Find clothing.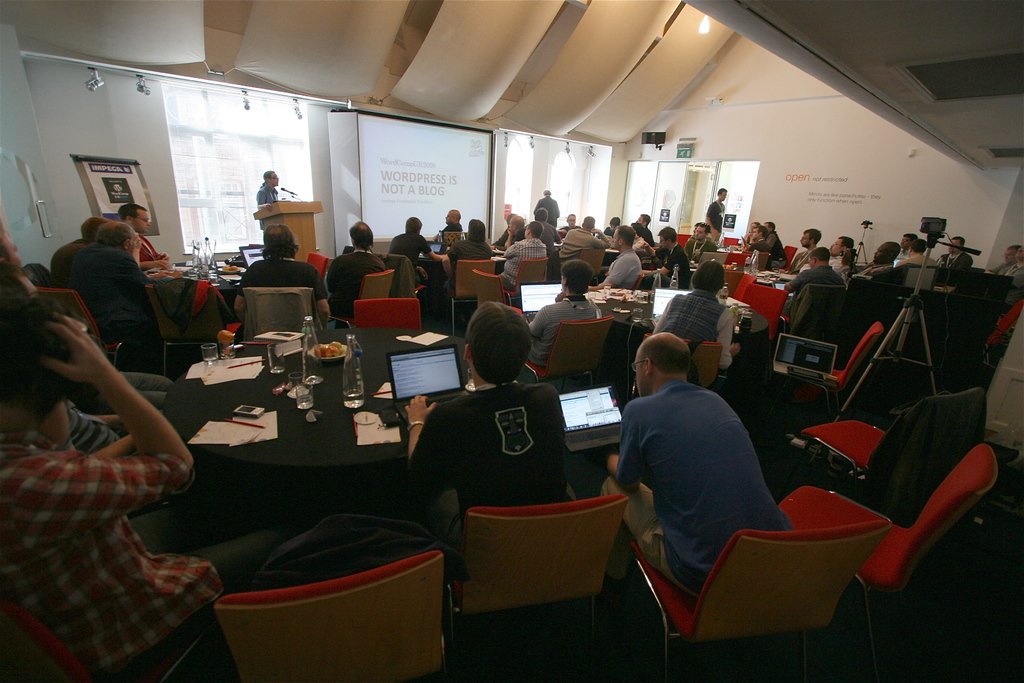
0, 441, 292, 682.
